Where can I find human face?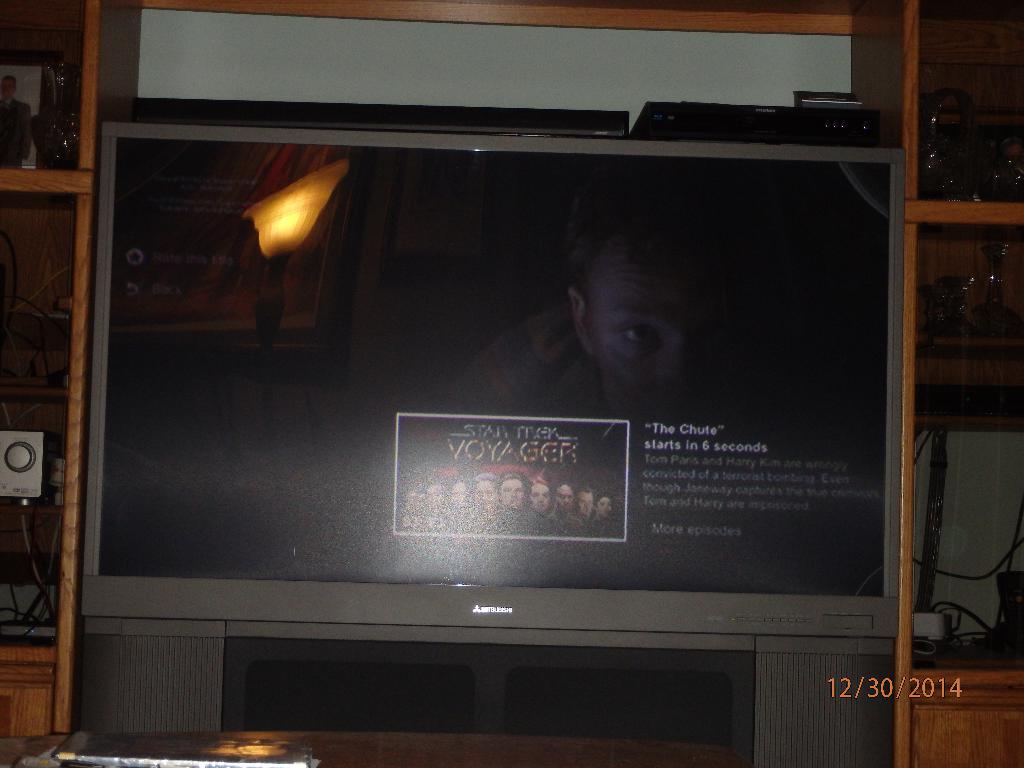
You can find it at {"x1": 500, "y1": 480, "x2": 522, "y2": 512}.
